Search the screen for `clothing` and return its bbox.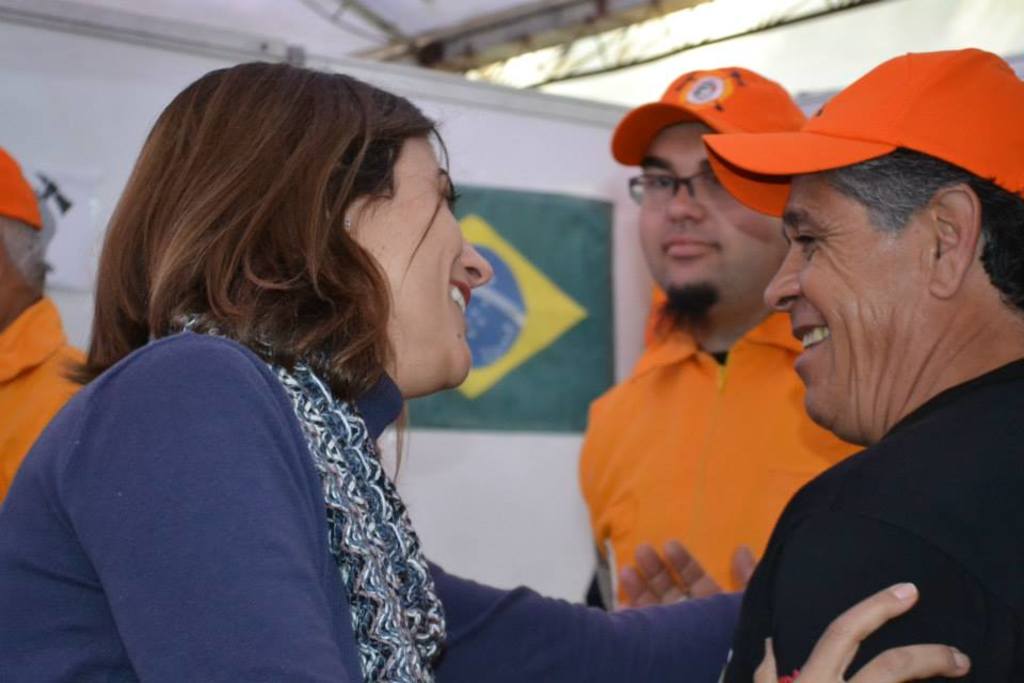
Found: box=[0, 302, 95, 485].
